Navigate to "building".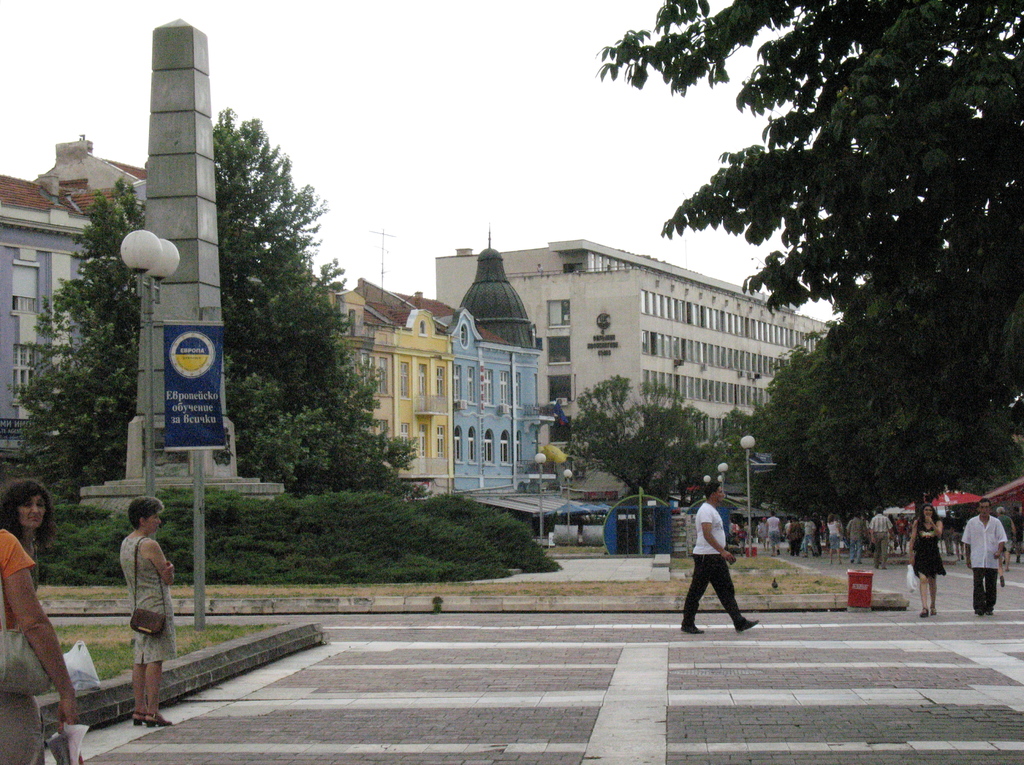
Navigation target: 0,134,831,495.
